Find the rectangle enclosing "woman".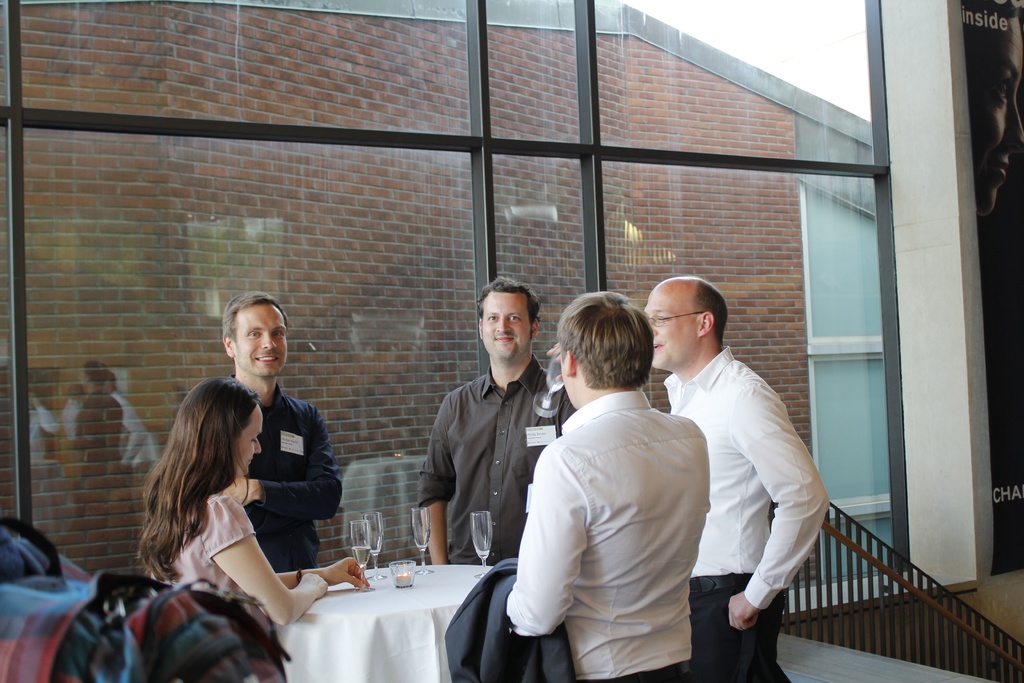
(left=120, top=367, right=330, bottom=664).
